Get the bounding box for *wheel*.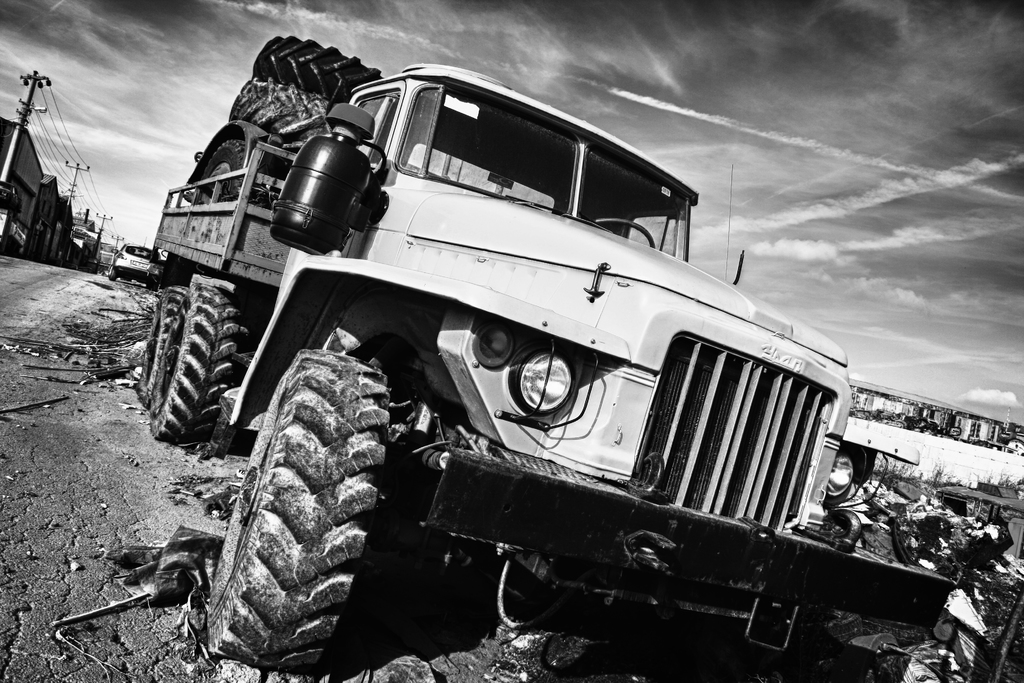
[x1=136, y1=278, x2=189, y2=399].
